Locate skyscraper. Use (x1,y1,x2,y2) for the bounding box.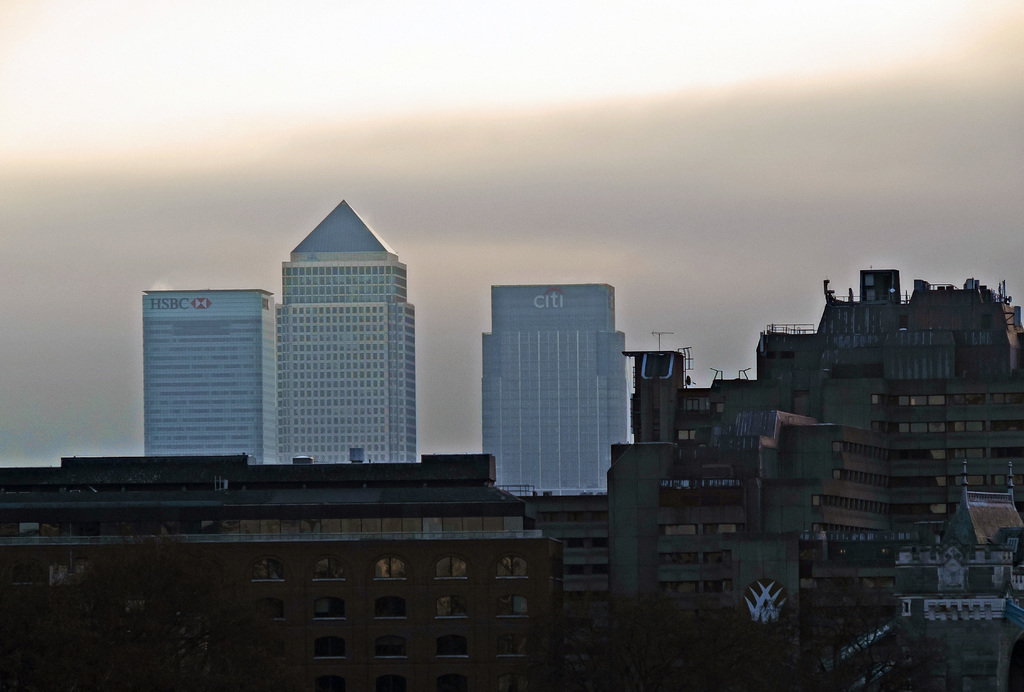
(141,283,267,468).
